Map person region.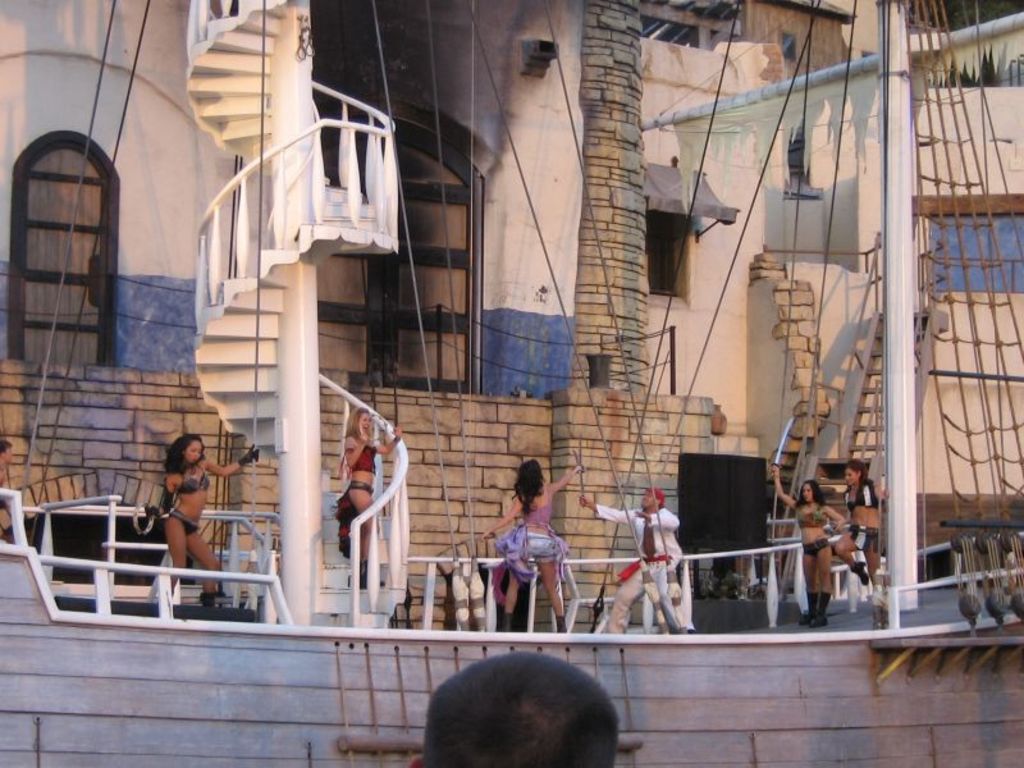
Mapped to {"x1": 832, "y1": 460, "x2": 892, "y2": 625}.
